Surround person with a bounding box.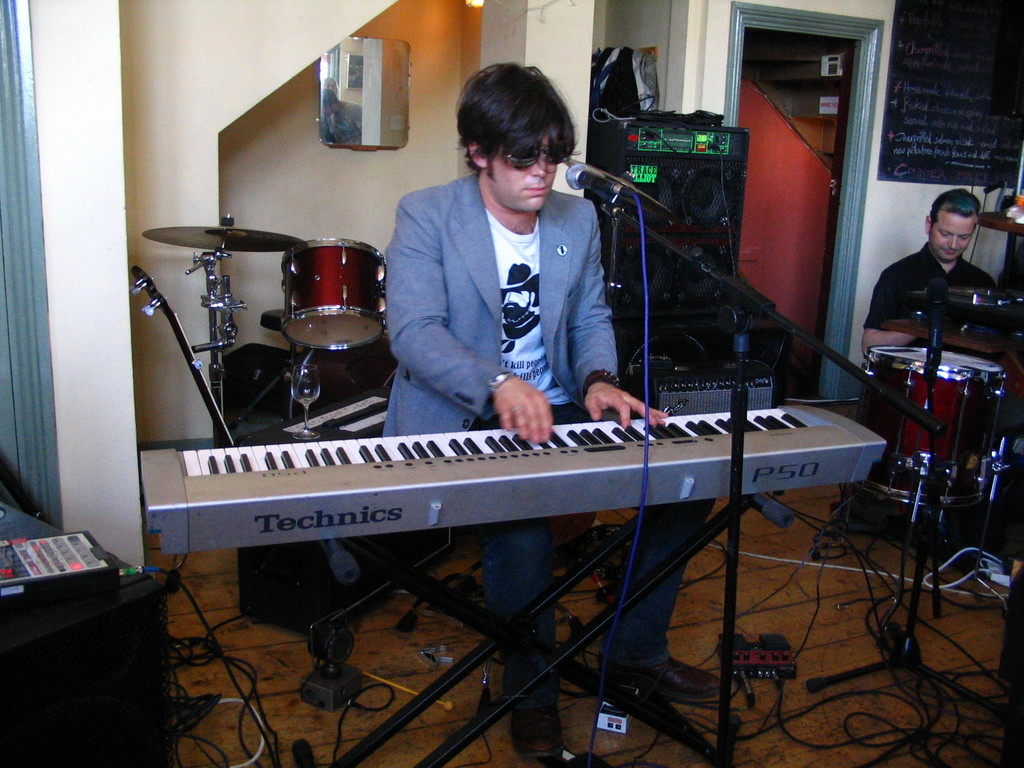
(left=381, top=59, right=727, bottom=767).
